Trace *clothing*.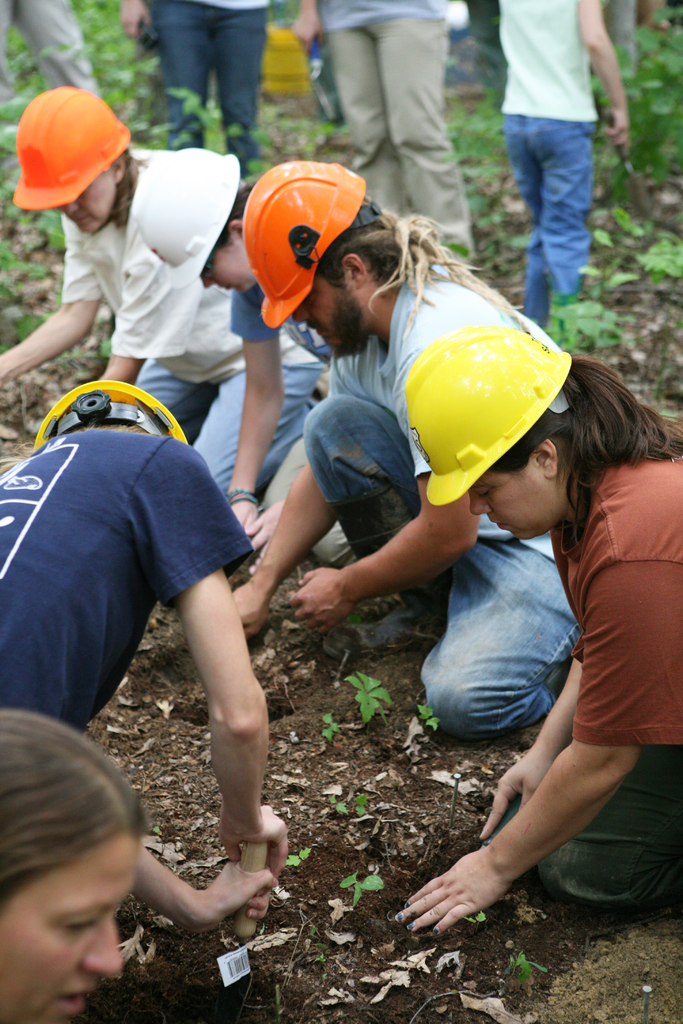
Traced to x1=318, y1=0, x2=470, y2=268.
